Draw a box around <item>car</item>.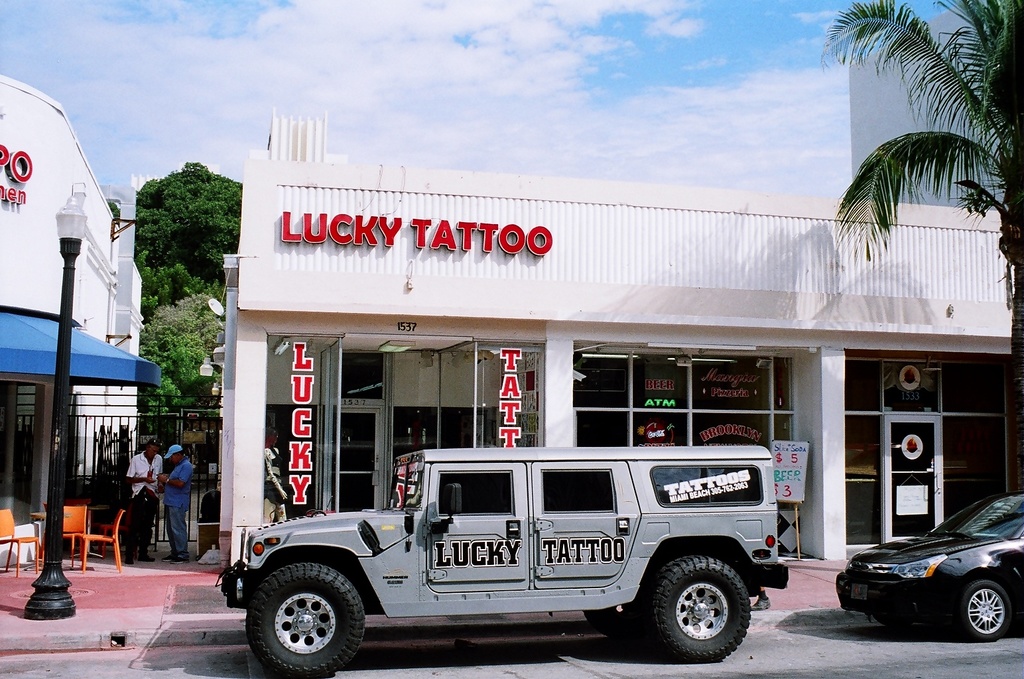
locate(830, 491, 1023, 648).
